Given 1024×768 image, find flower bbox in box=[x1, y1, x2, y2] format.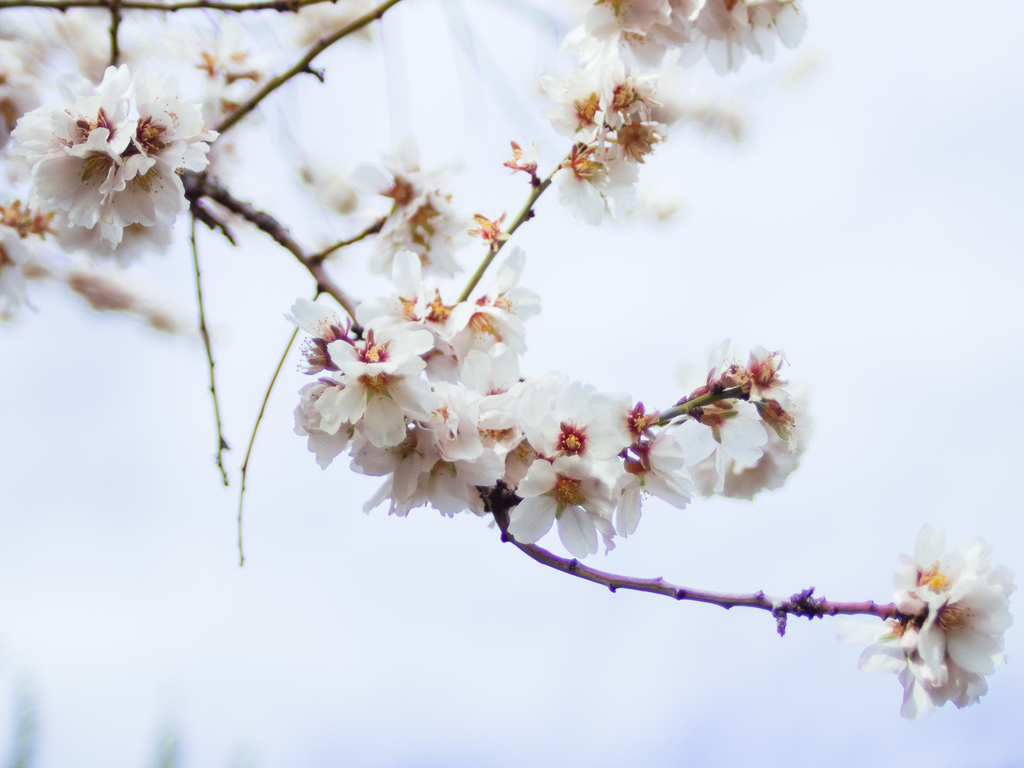
box=[540, 0, 806, 196].
